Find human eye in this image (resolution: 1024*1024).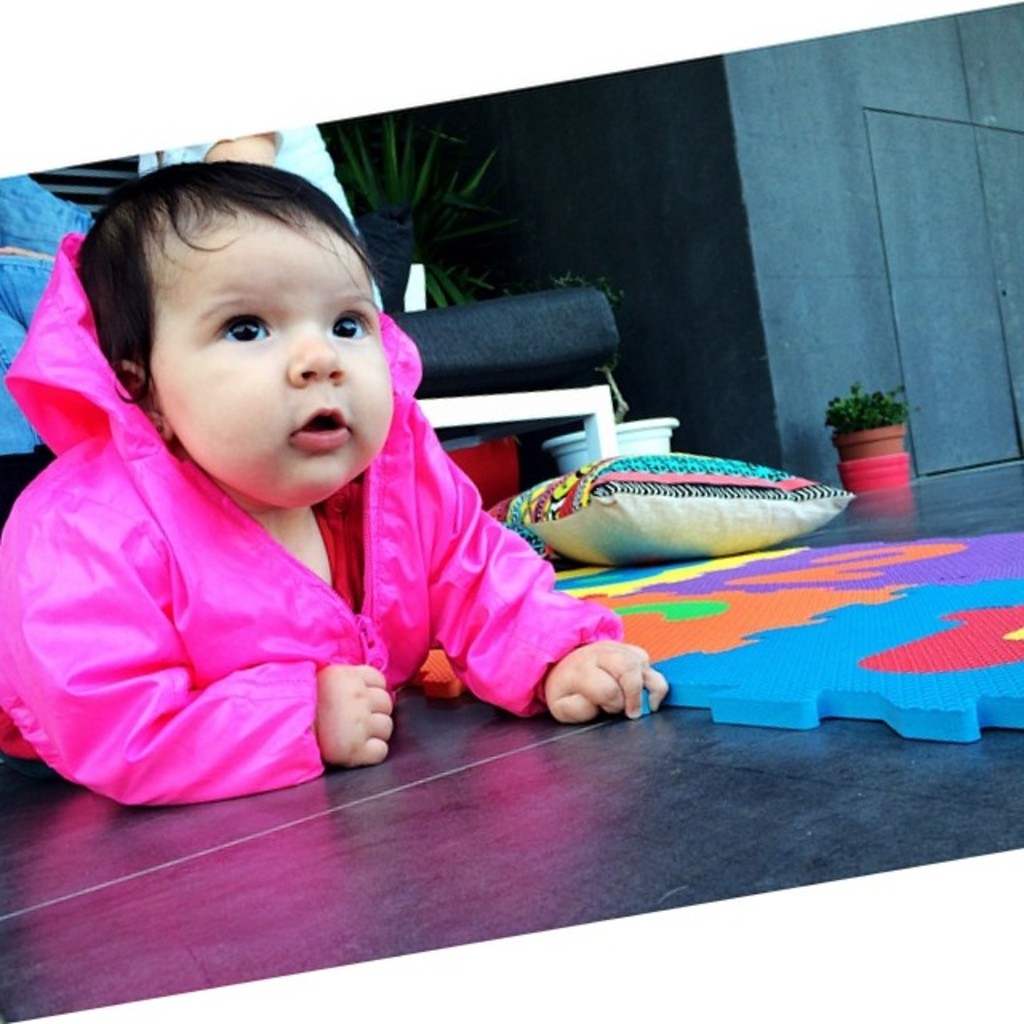
200, 310, 272, 352.
